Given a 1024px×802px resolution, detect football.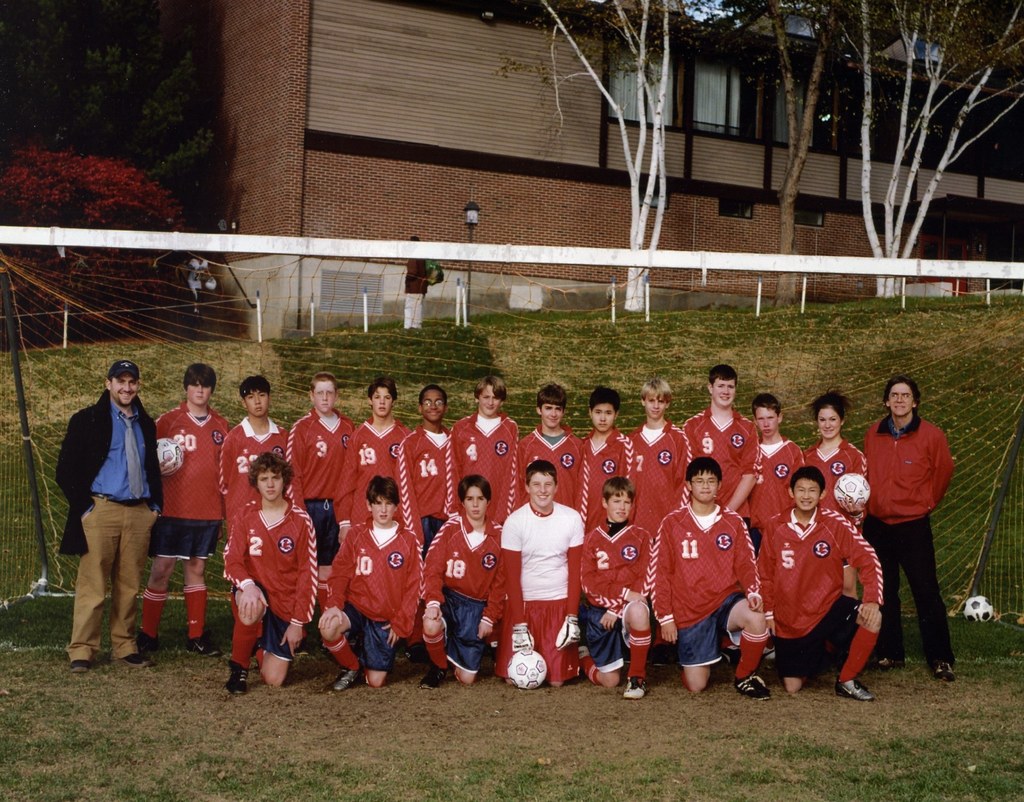
{"x1": 509, "y1": 650, "x2": 547, "y2": 692}.
